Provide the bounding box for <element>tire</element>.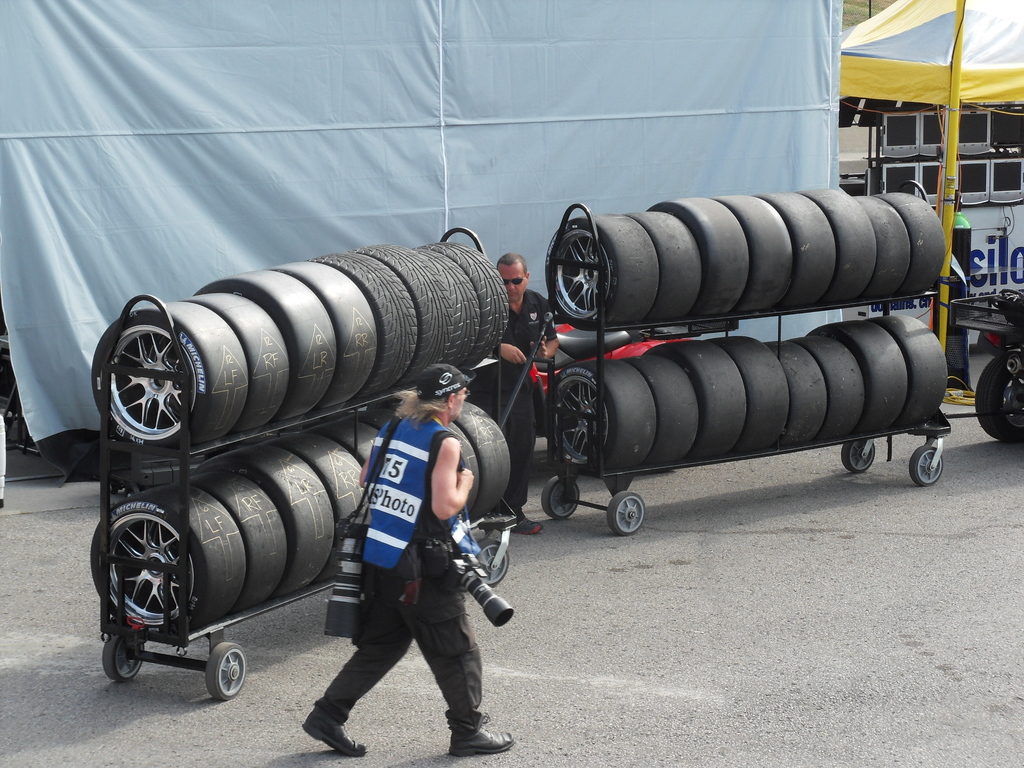
<bbox>710, 195, 793, 312</bbox>.
